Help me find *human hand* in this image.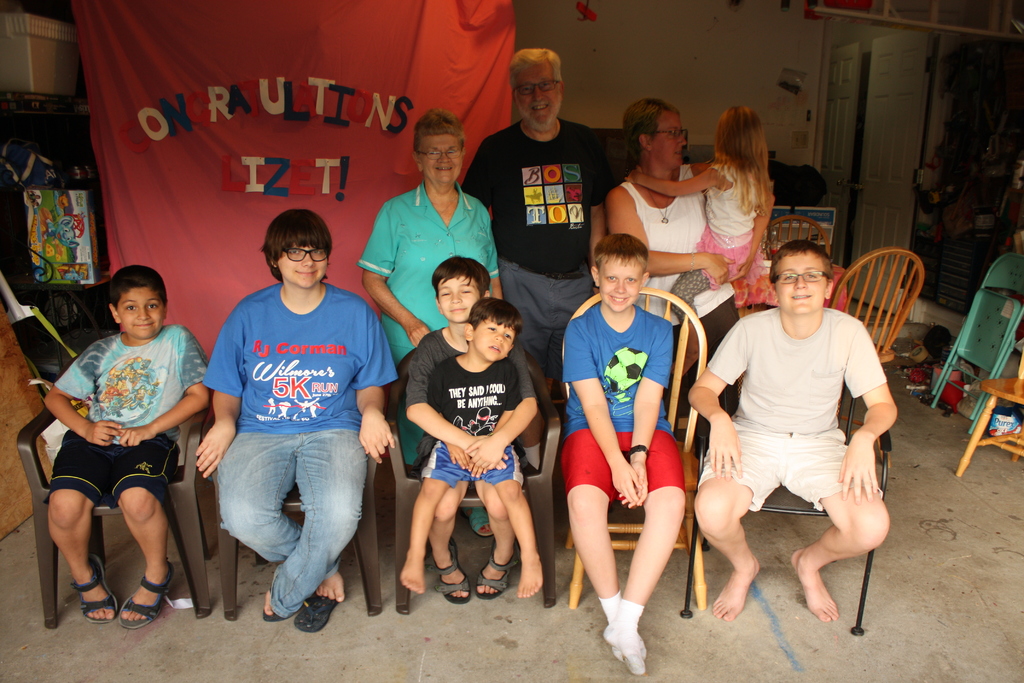
Found it: BBox(403, 320, 429, 352).
